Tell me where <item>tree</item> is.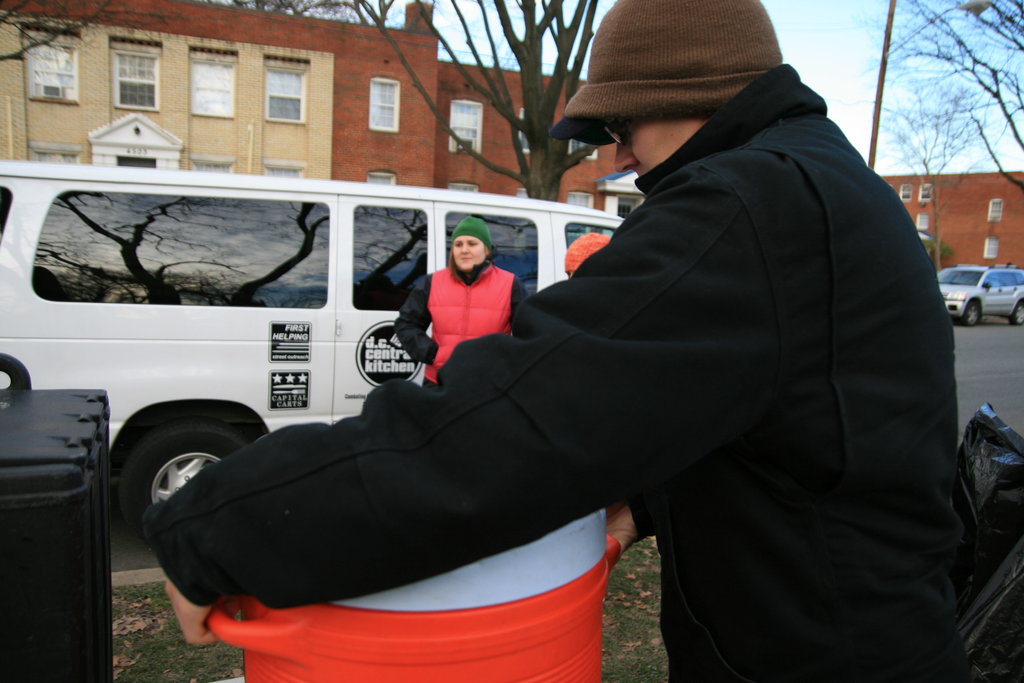
<item>tree</item> is at x1=861 y1=71 x2=1005 y2=272.
